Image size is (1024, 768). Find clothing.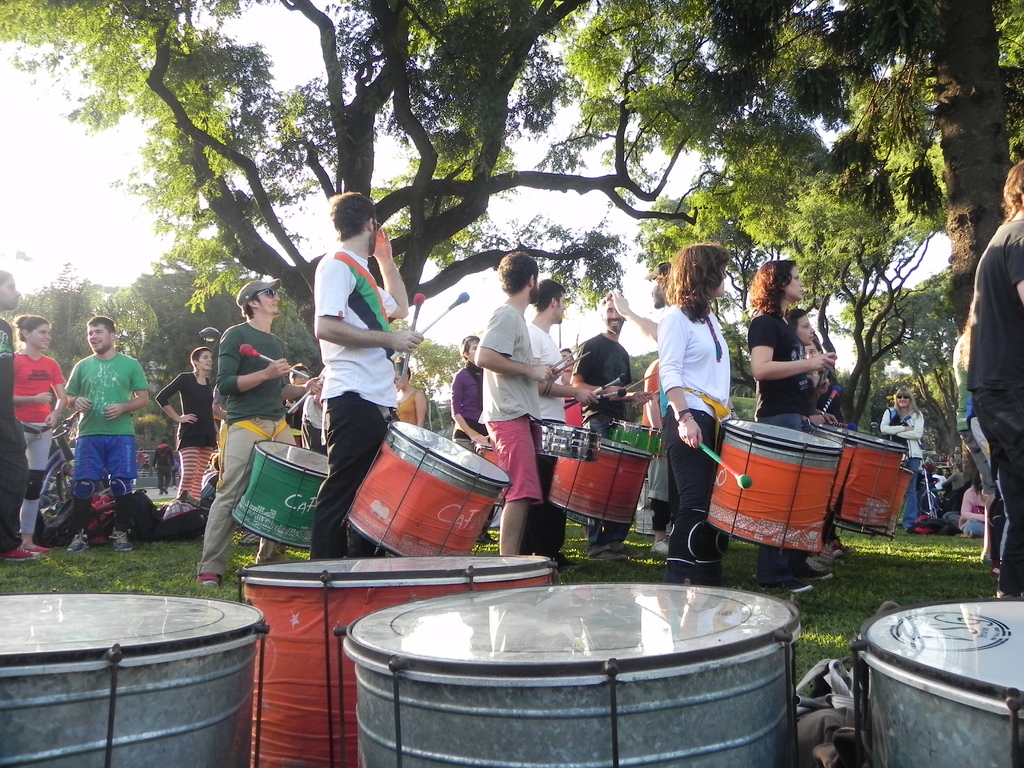
pyautogui.locateOnScreen(66, 349, 149, 486).
